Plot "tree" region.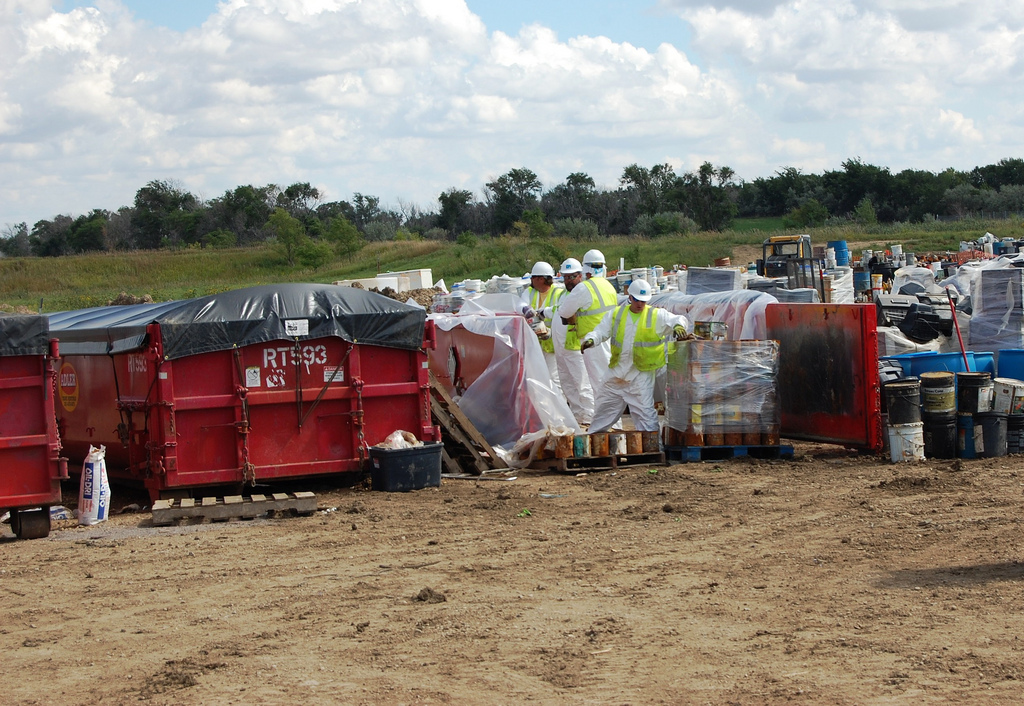
Plotted at bbox=[623, 160, 673, 217].
